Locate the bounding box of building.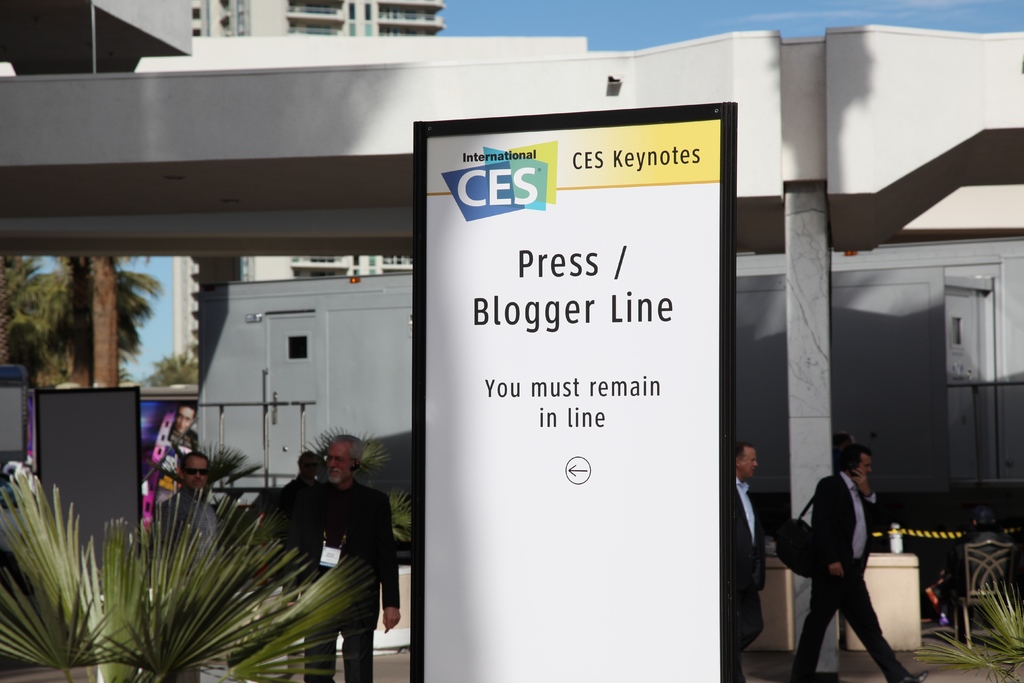
Bounding box: 175 0 450 379.
